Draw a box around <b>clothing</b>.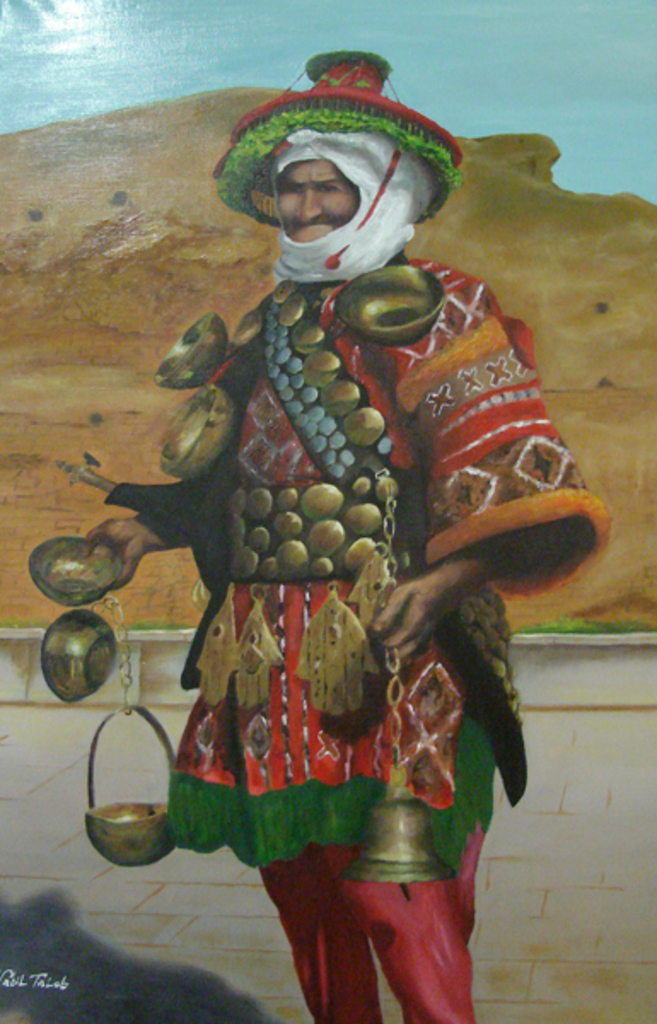
(x1=102, y1=259, x2=609, y2=1022).
